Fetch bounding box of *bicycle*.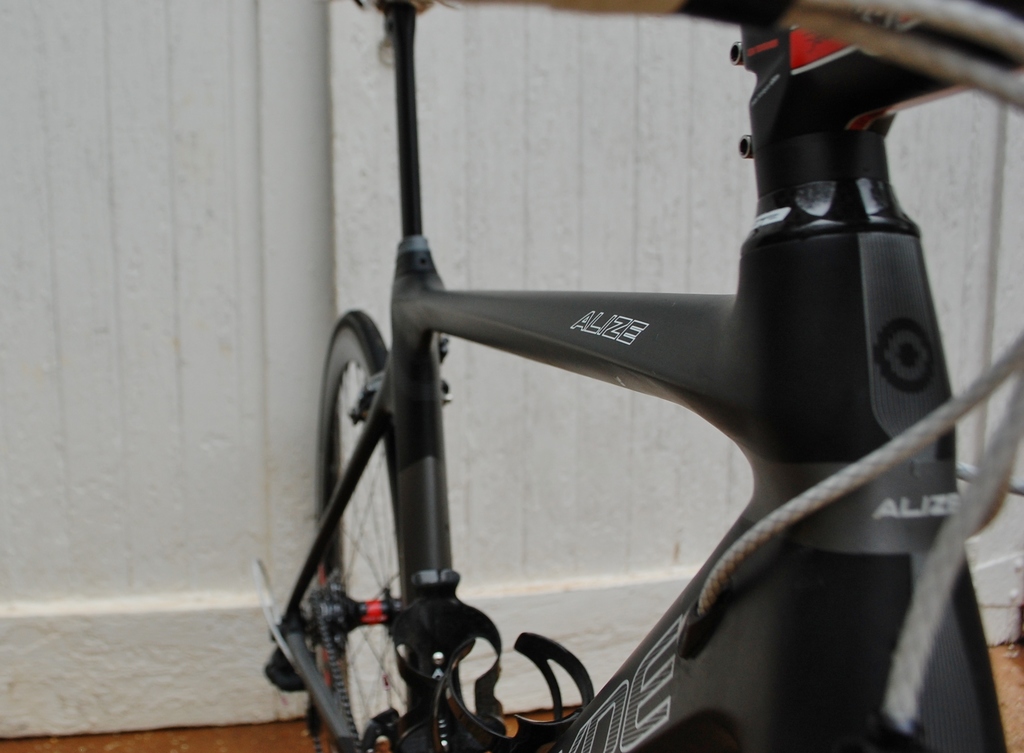
Bbox: (233,20,1020,752).
